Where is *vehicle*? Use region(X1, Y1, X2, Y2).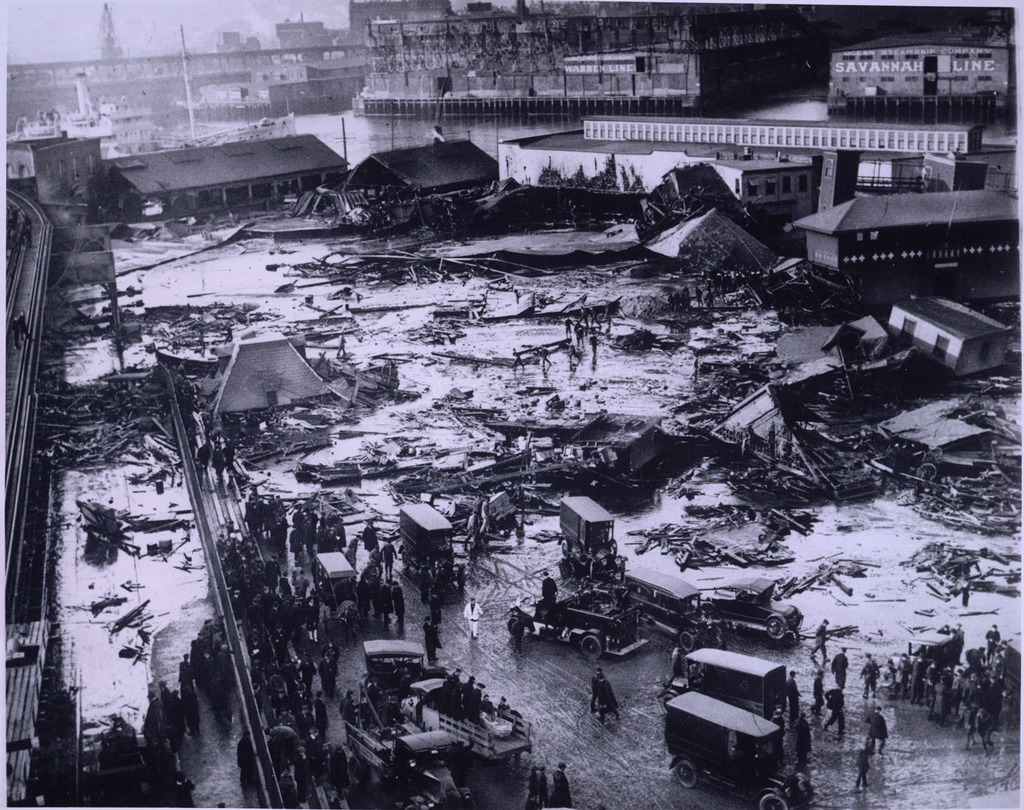
region(552, 483, 617, 574).
